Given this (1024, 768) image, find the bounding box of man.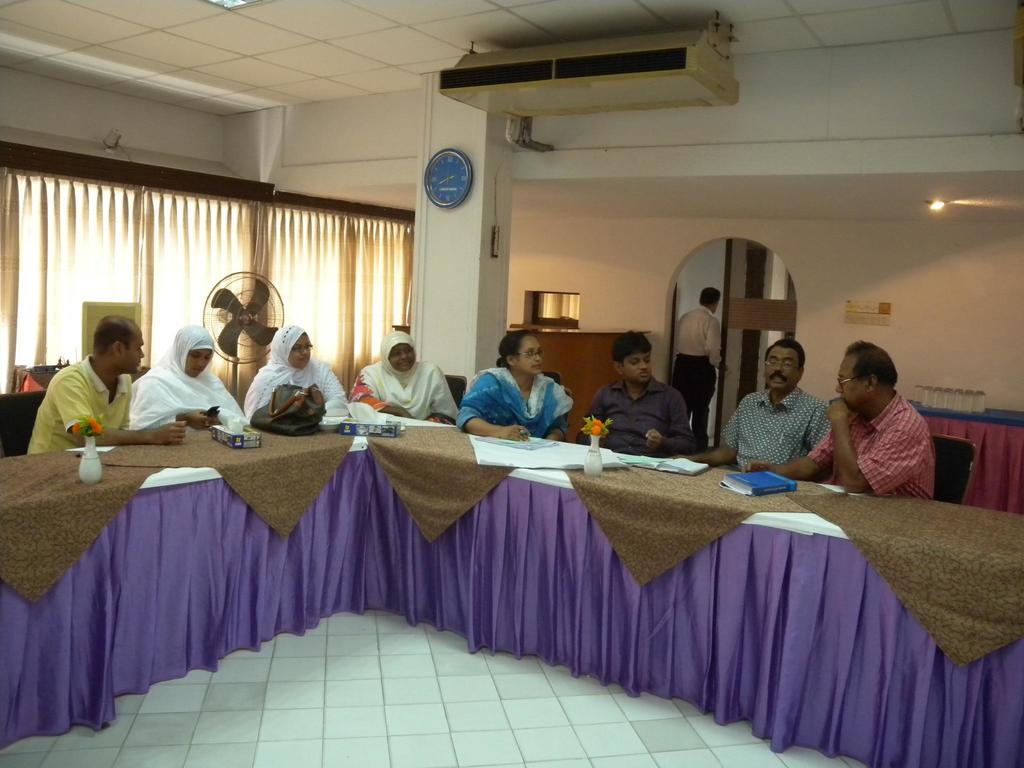
l=695, t=341, r=833, b=470.
